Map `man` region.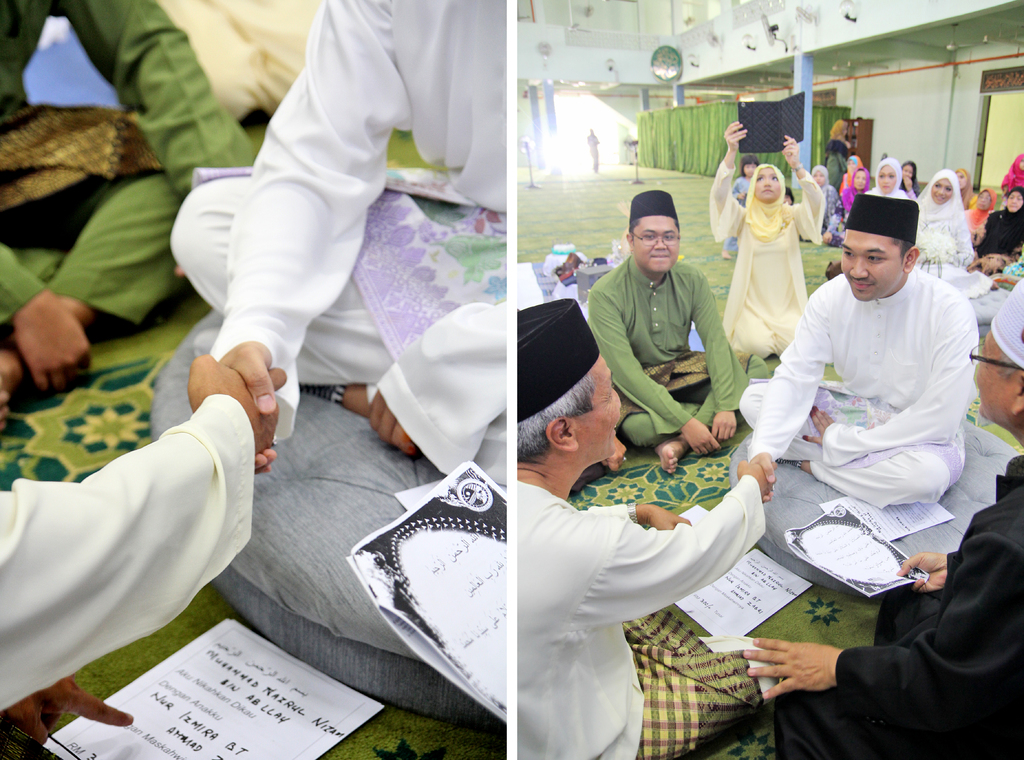
Mapped to bbox=(0, 348, 286, 759).
